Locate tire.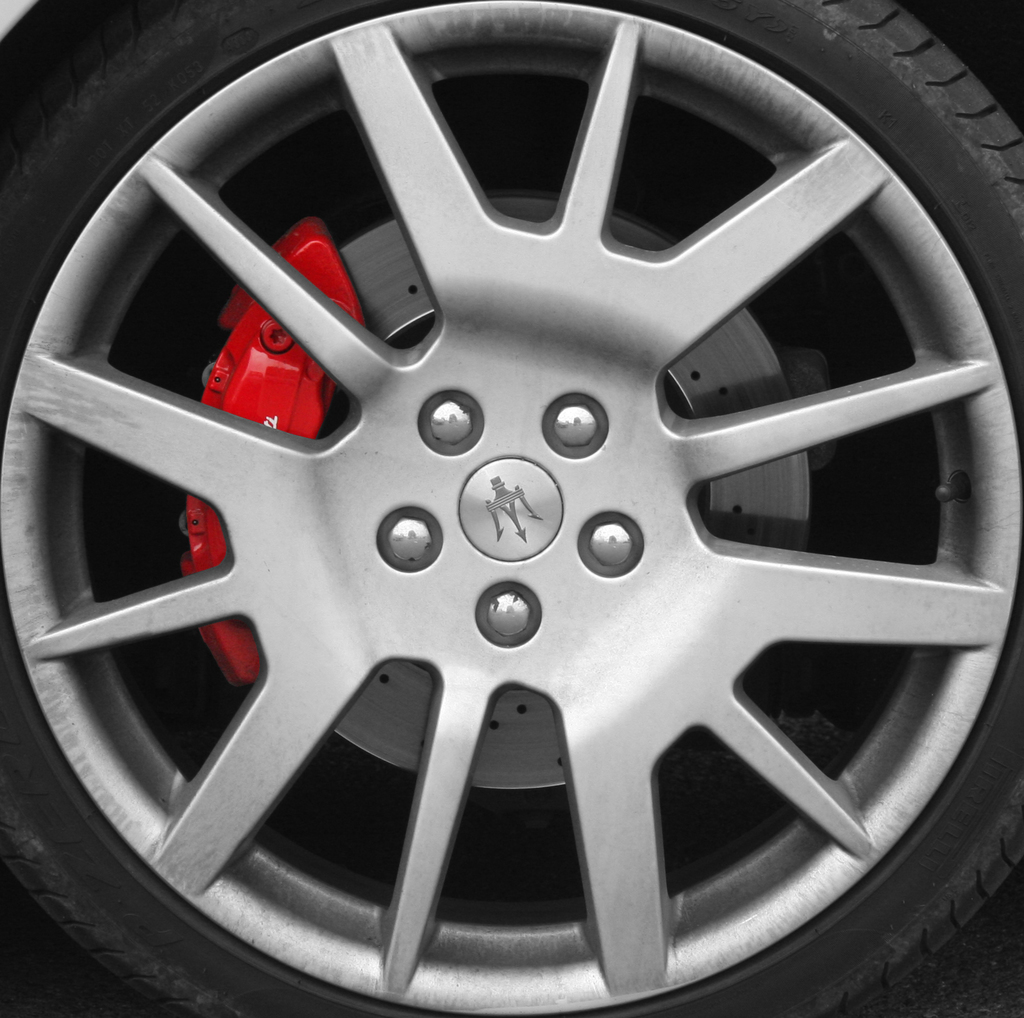
Bounding box: pyautogui.locateOnScreen(0, 0, 1023, 1016).
